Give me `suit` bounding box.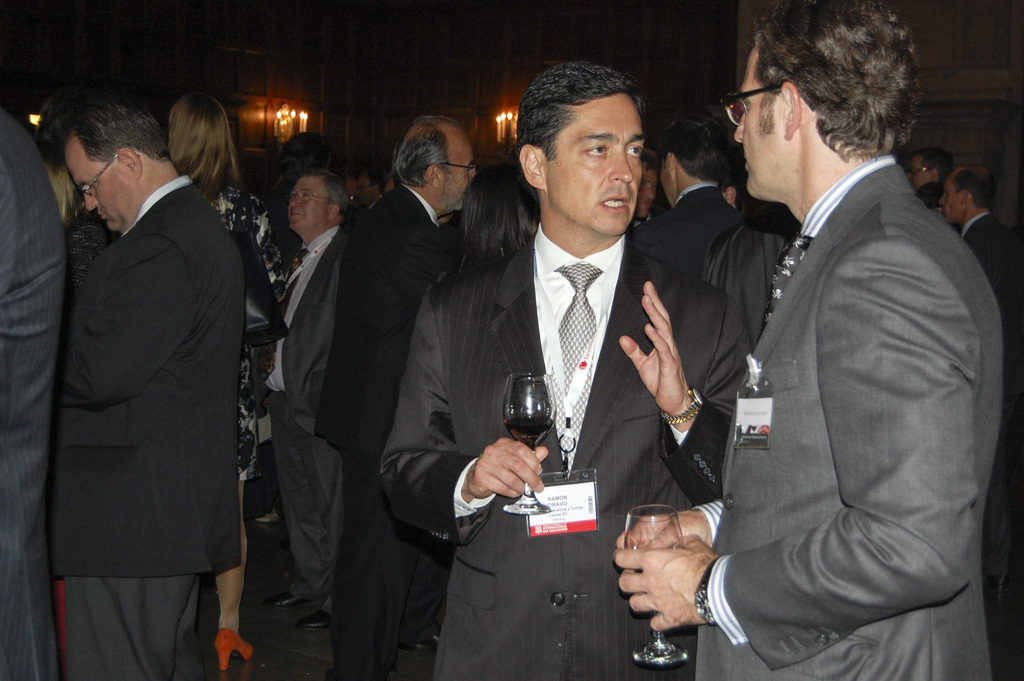
bbox(629, 186, 791, 352).
